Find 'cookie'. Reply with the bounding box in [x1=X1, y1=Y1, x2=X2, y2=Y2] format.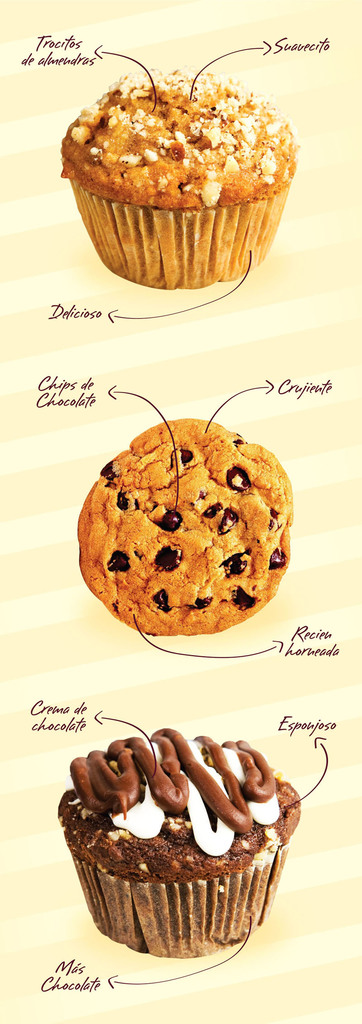
[x1=54, y1=727, x2=306, y2=958].
